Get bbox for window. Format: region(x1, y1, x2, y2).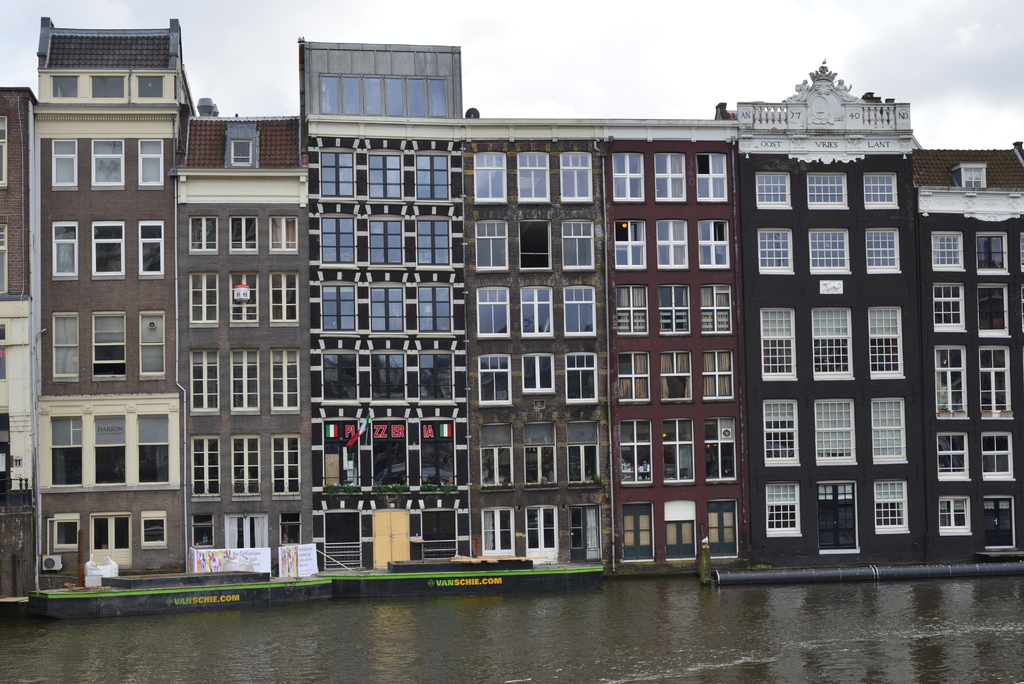
region(273, 436, 299, 490).
